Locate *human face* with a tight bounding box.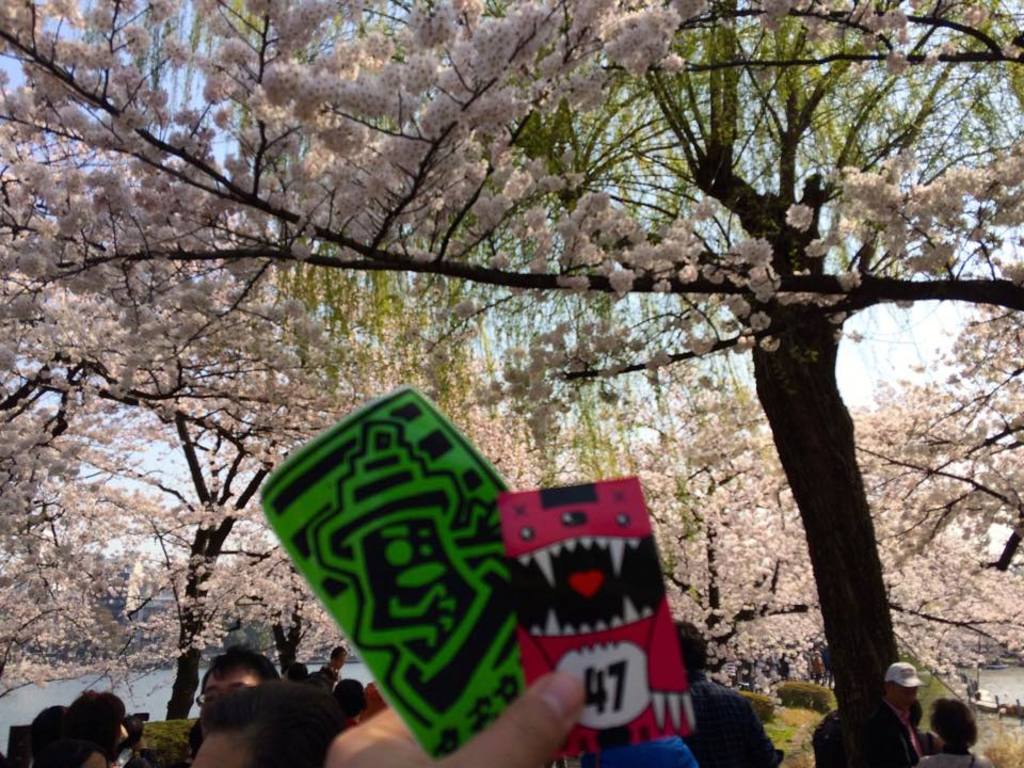
(left=893, top=686, right=914, bottom=706).
